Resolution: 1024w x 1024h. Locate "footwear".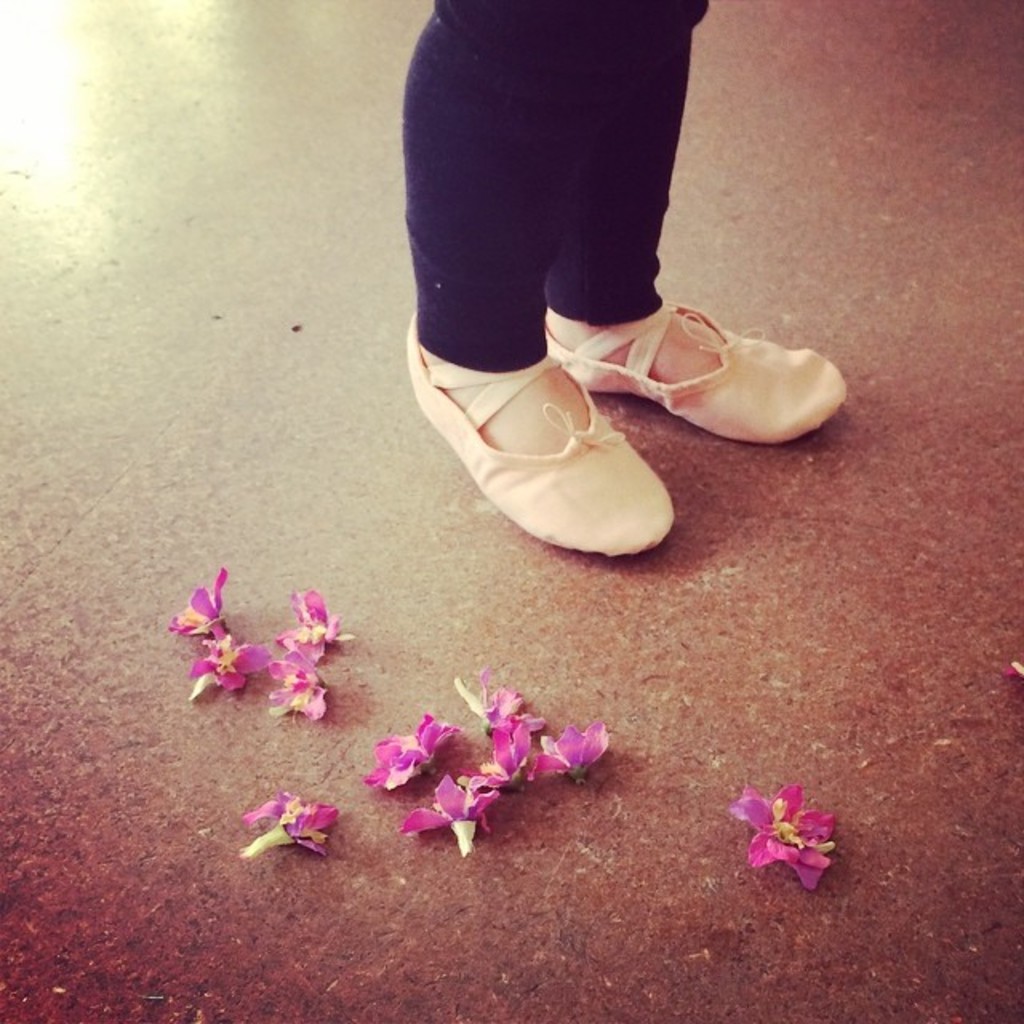
bbox(538, 298, 845, 446).
